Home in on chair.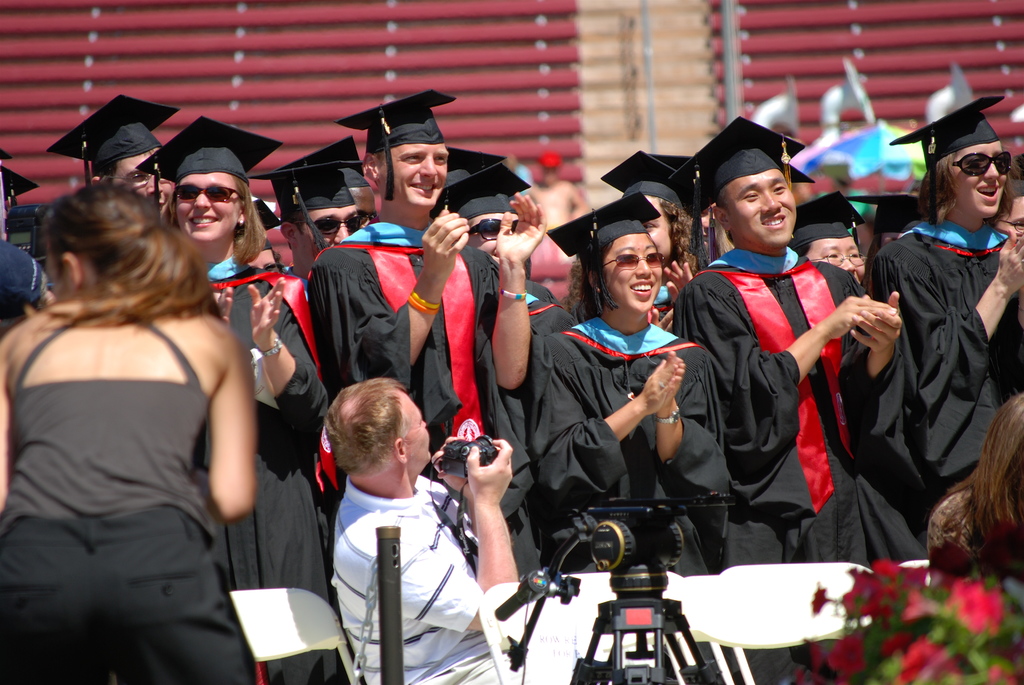
Homed in at Rect(708, 560, 895, 684).
